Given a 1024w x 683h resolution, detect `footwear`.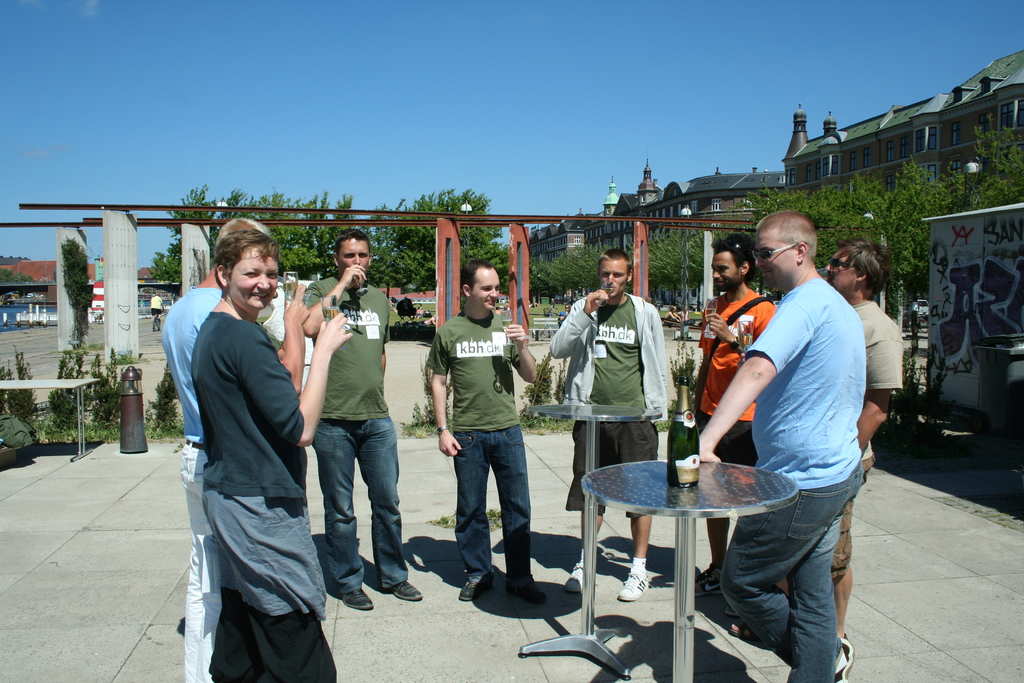
<box>334,586,374,613</box>.
